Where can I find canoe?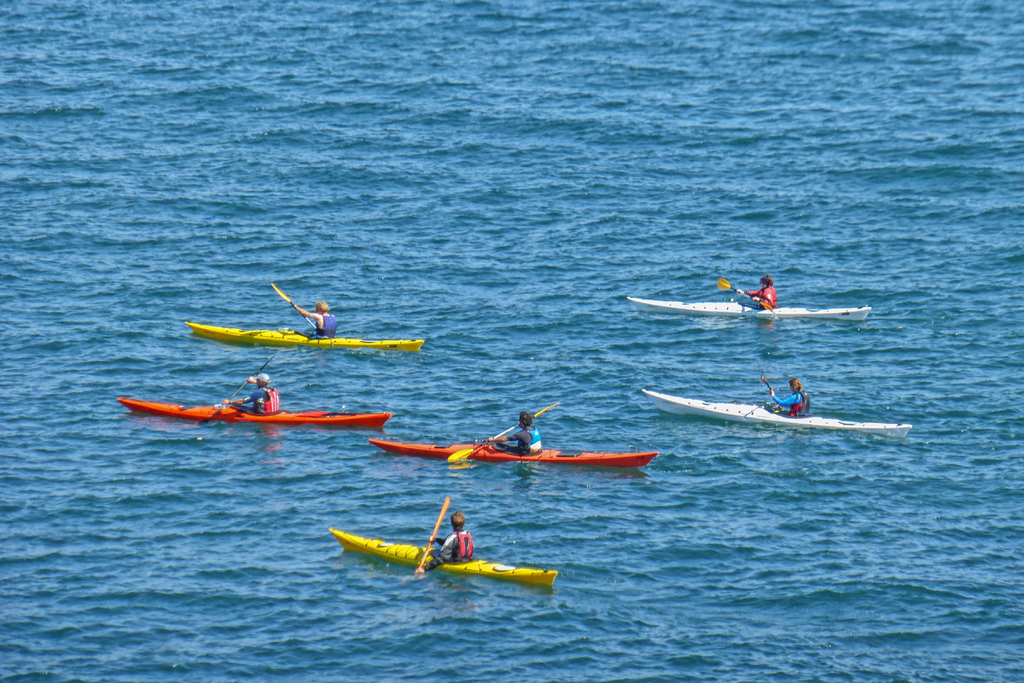
You can find it at <box>331,516,566,598</box>.
